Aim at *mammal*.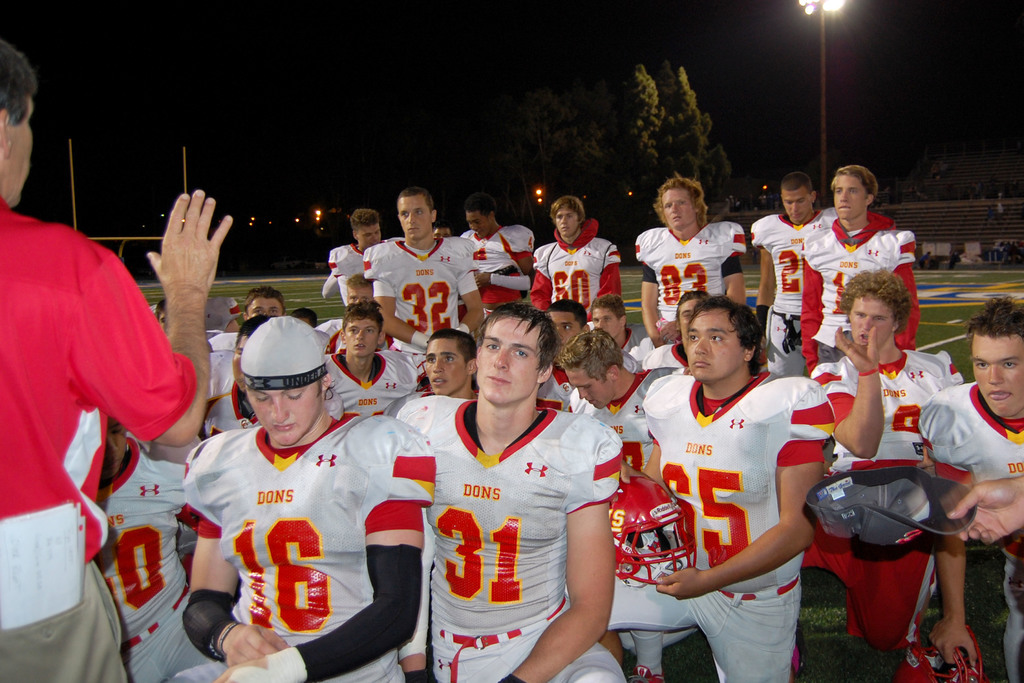
Aimed at [x1=461, y1=200, x2=538, y2=298].
